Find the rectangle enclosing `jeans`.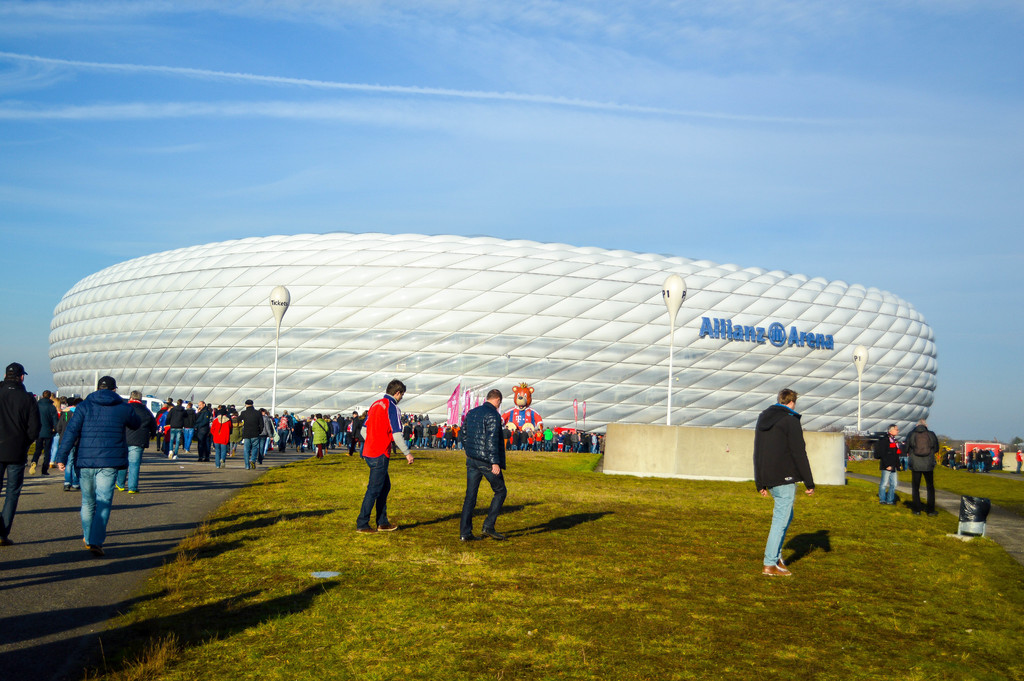
region(289, 434, 293, 445).
